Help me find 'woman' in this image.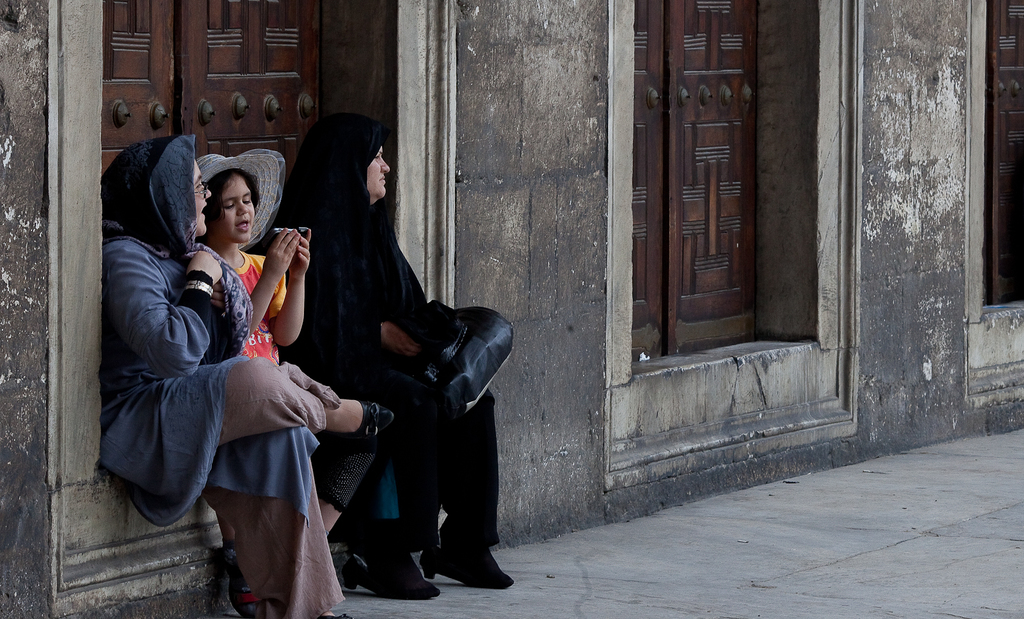
Found it: l=255, t=111, r=513, b=598.
